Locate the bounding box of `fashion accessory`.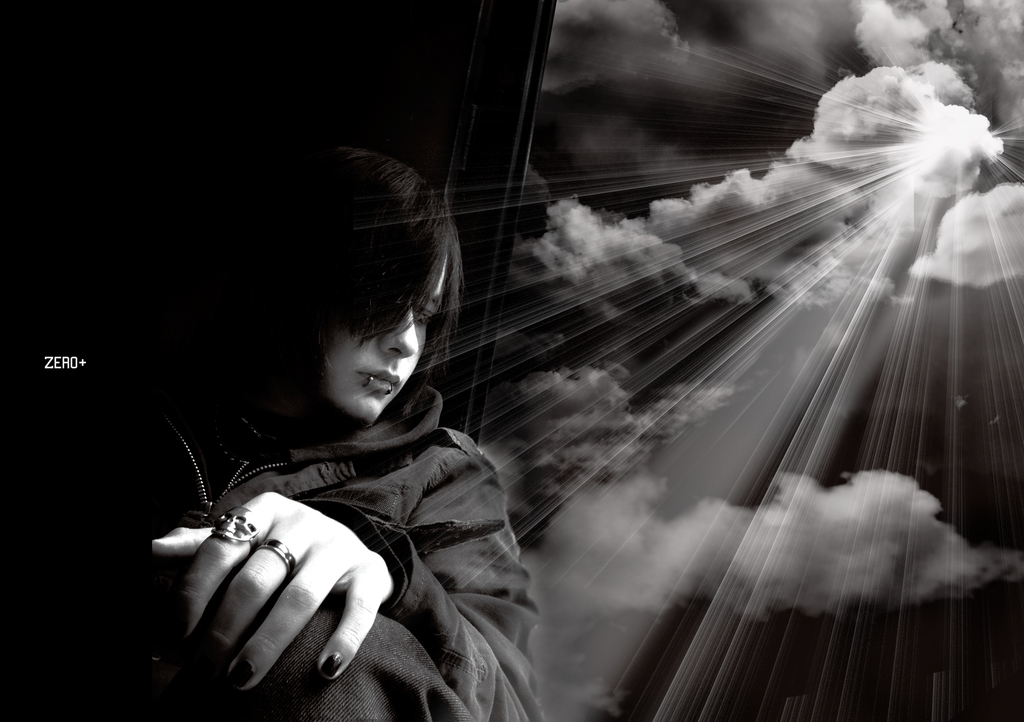
Bounding box: 211, 507, 263, 547.
